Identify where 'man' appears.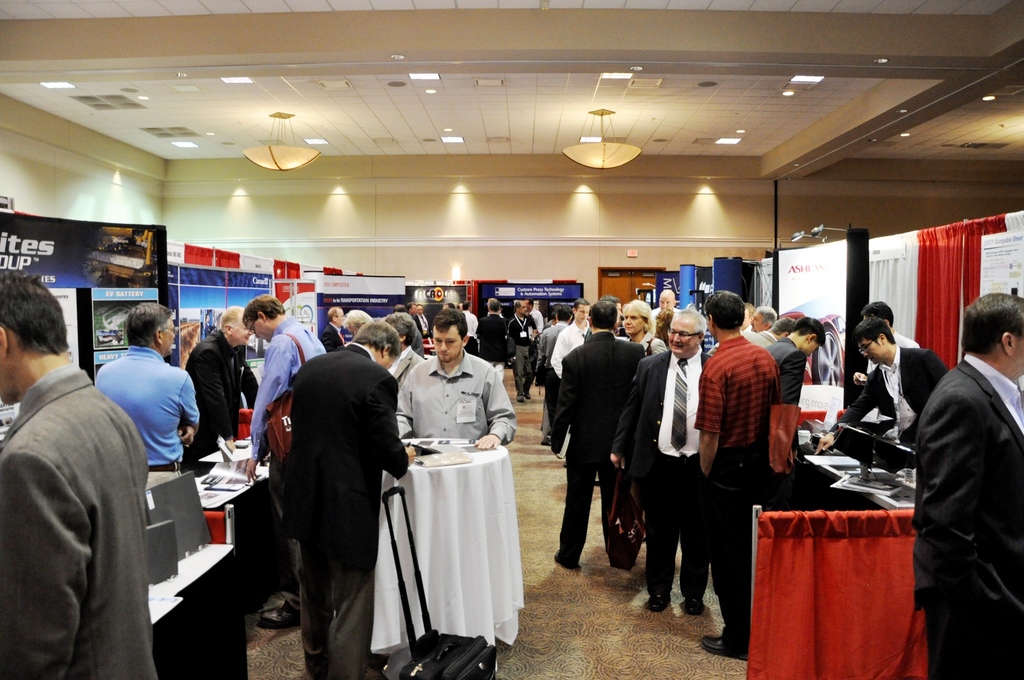
Appears at region(548, 298, 593, 380).
